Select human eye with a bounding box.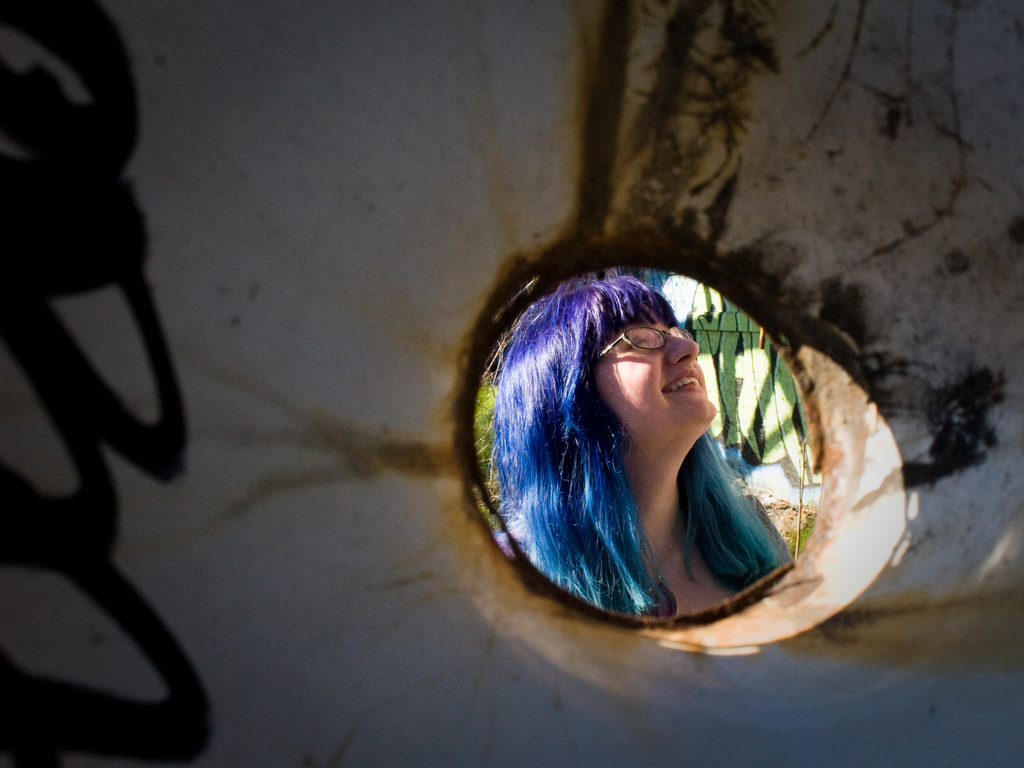
pyautogui.locateOnScreen(626, 337, 651, 352).
